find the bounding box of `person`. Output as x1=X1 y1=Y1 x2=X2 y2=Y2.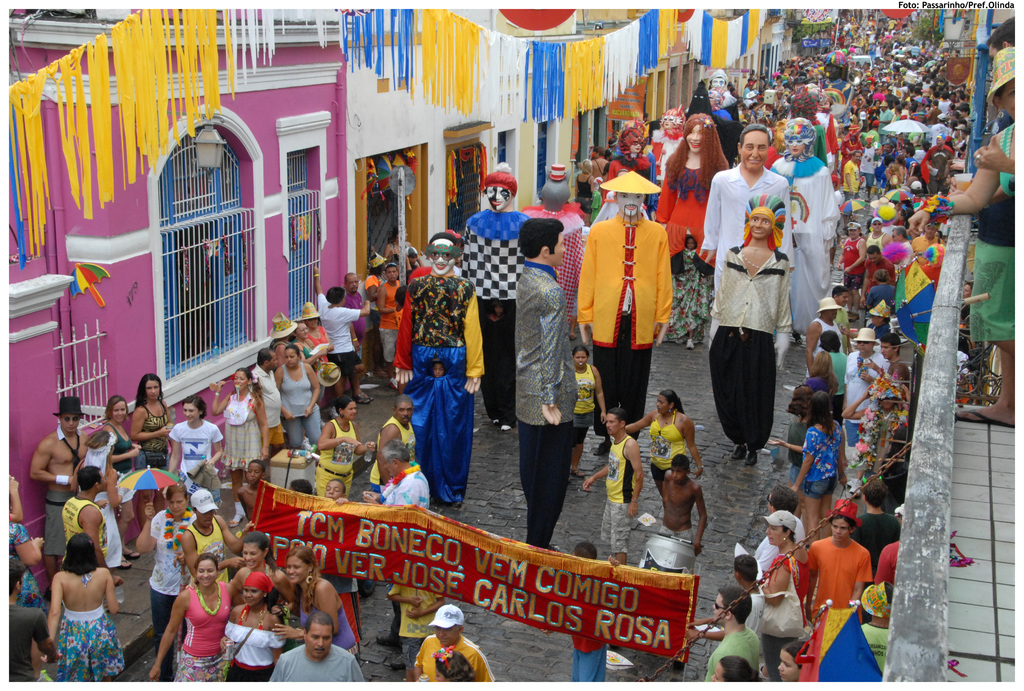
x1=253 y1=349 x2=282 y2=453.
